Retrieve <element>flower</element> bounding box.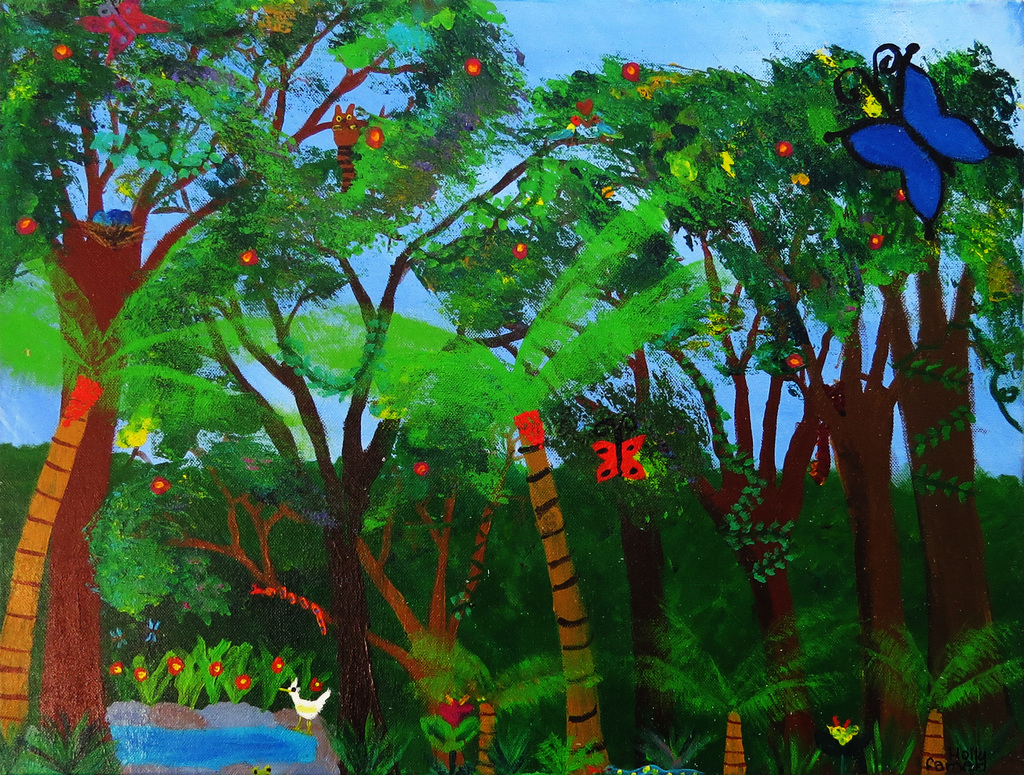
Bounding box: bbox=(465, 56, 480, 77).
